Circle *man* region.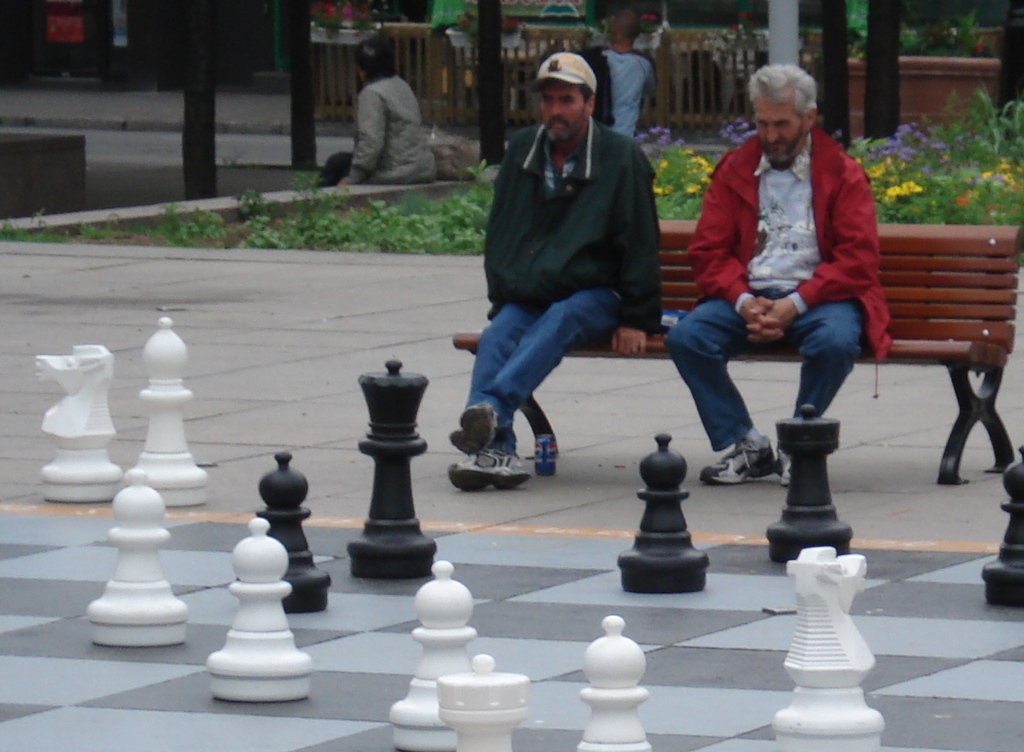
Region: (x1=458, y1=50, x2=679, y2=481).
